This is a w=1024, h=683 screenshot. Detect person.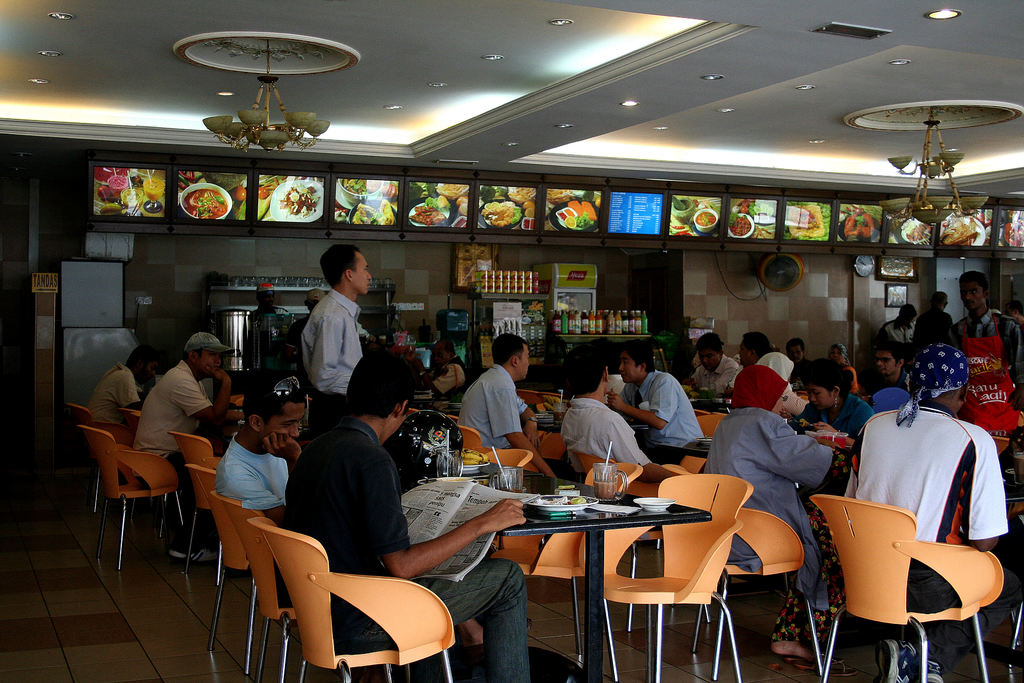
x1=451 y1=328 x2=538 y2=450.
